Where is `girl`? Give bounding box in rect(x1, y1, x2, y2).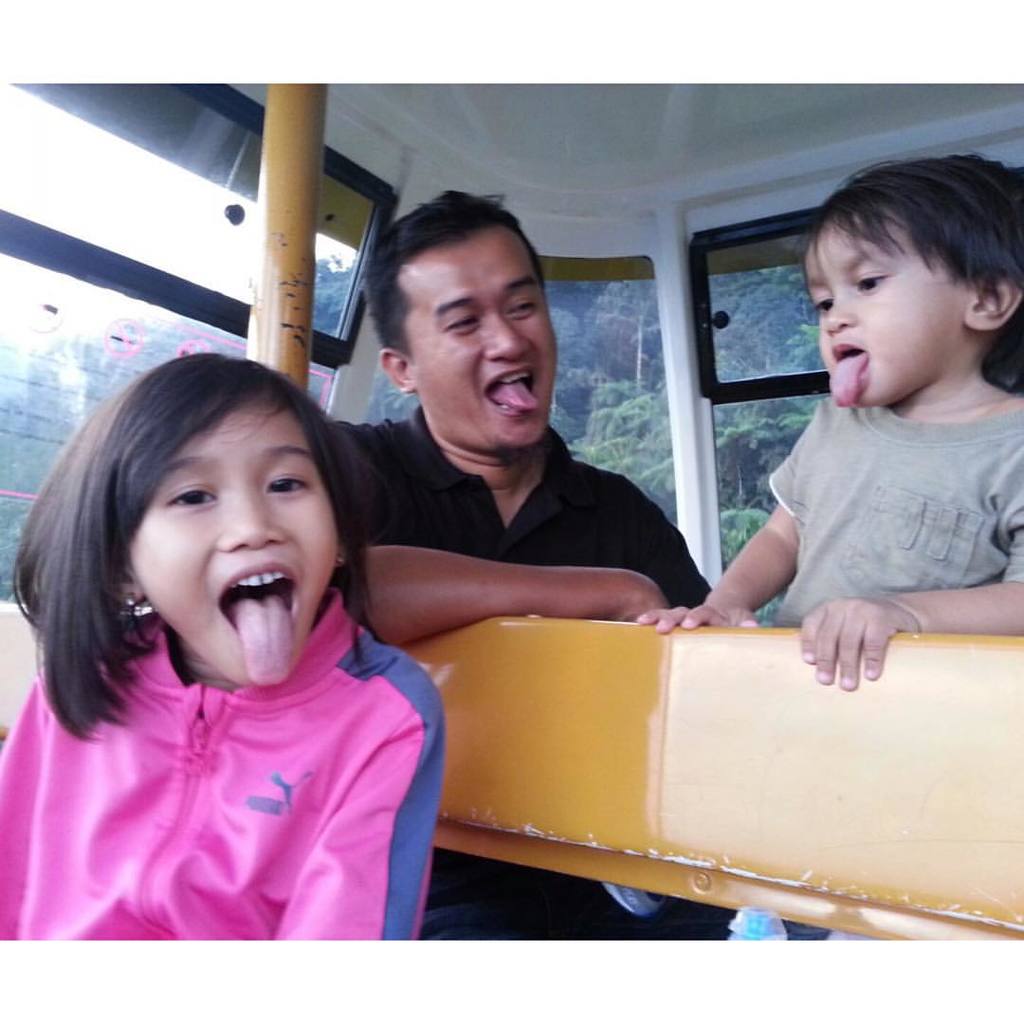
rect(0, 356, 459, 959).
